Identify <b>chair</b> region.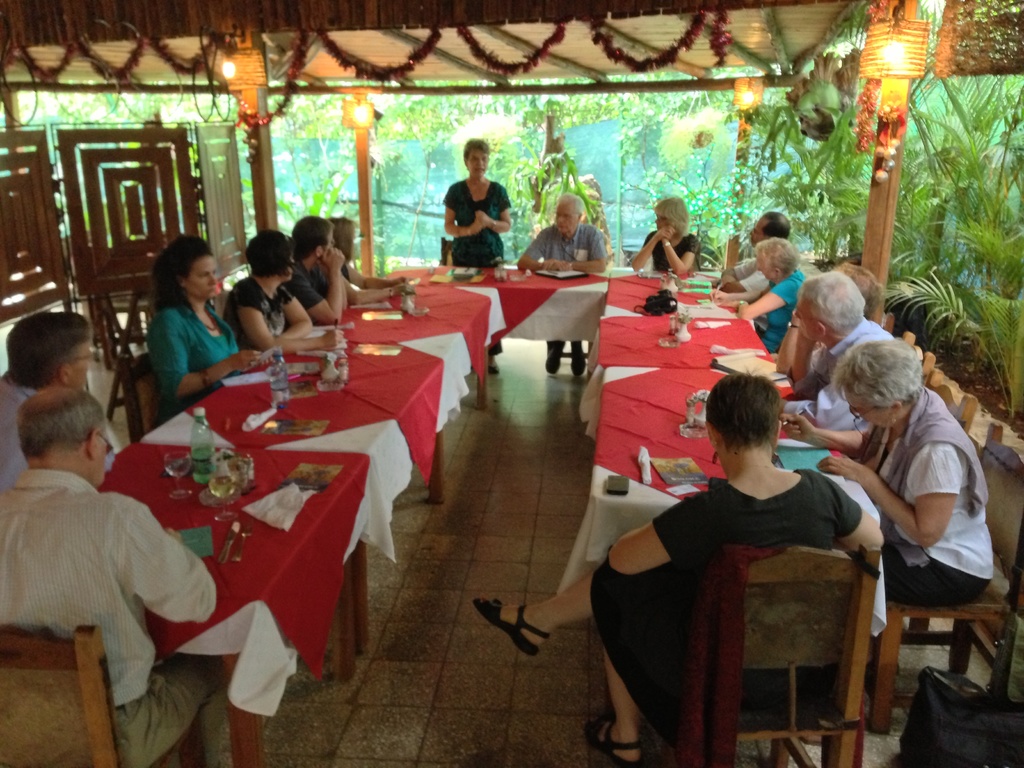
Region: (x1=437, y1=236, x2=457, y2=268).
